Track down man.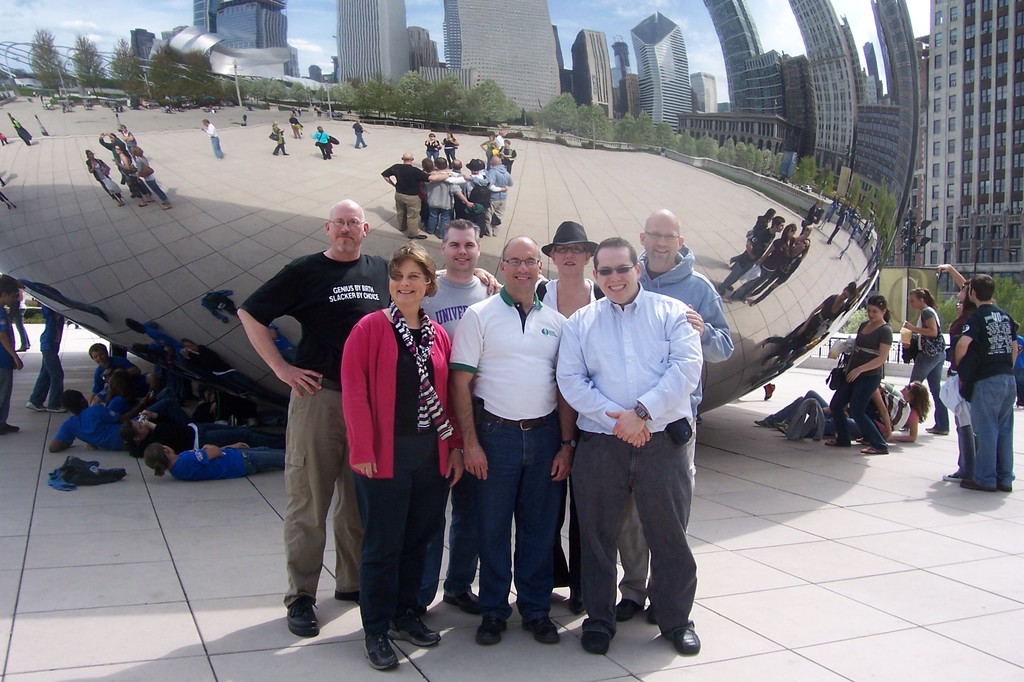
Tracked to {"x1": 614, "y1": 204, "x2": 735, "y2": 625}.
